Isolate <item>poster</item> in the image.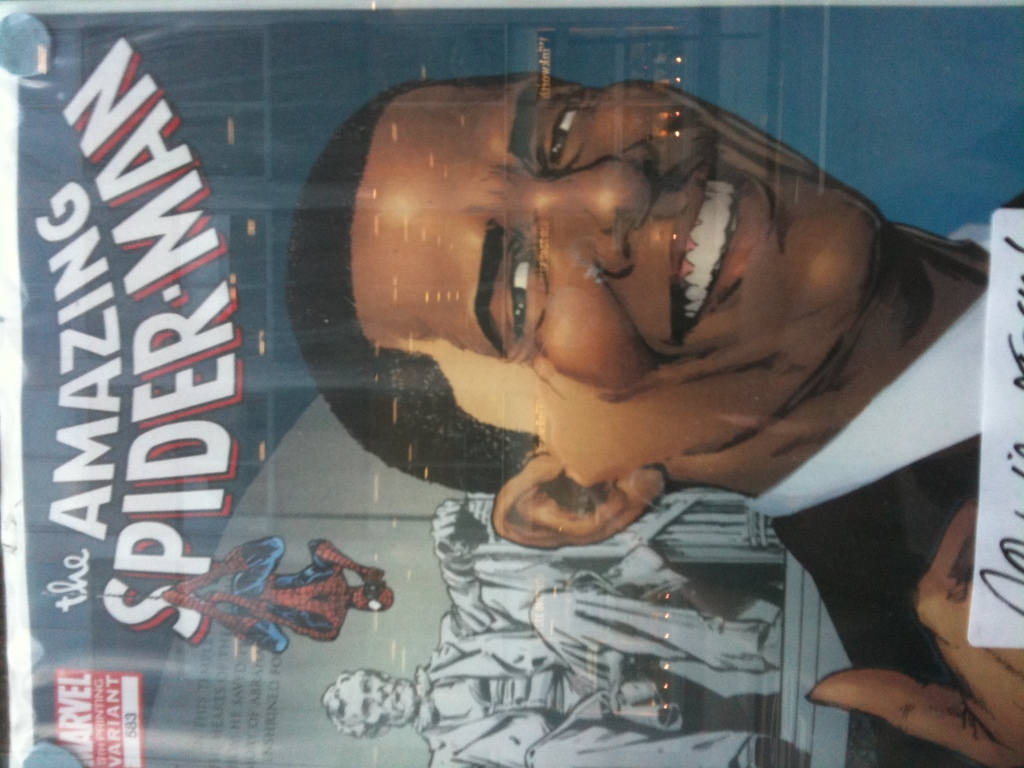
Isolated region: x1=0, y1=0, x2=1023, y2=767.
